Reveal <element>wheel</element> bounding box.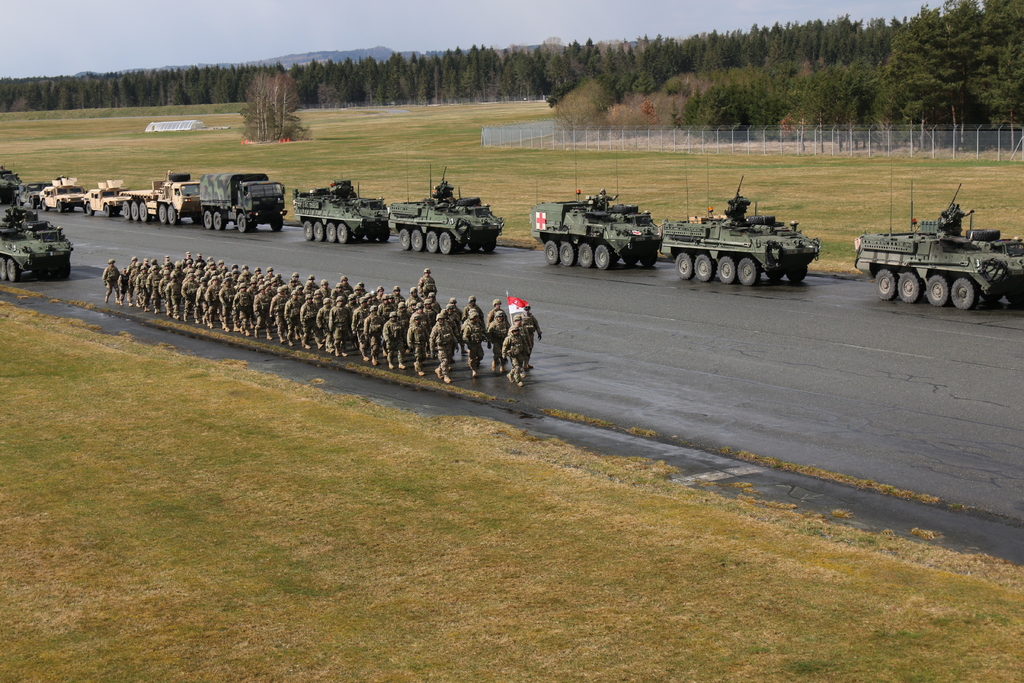
Revealed: box=[355, 224, 368, 239].
